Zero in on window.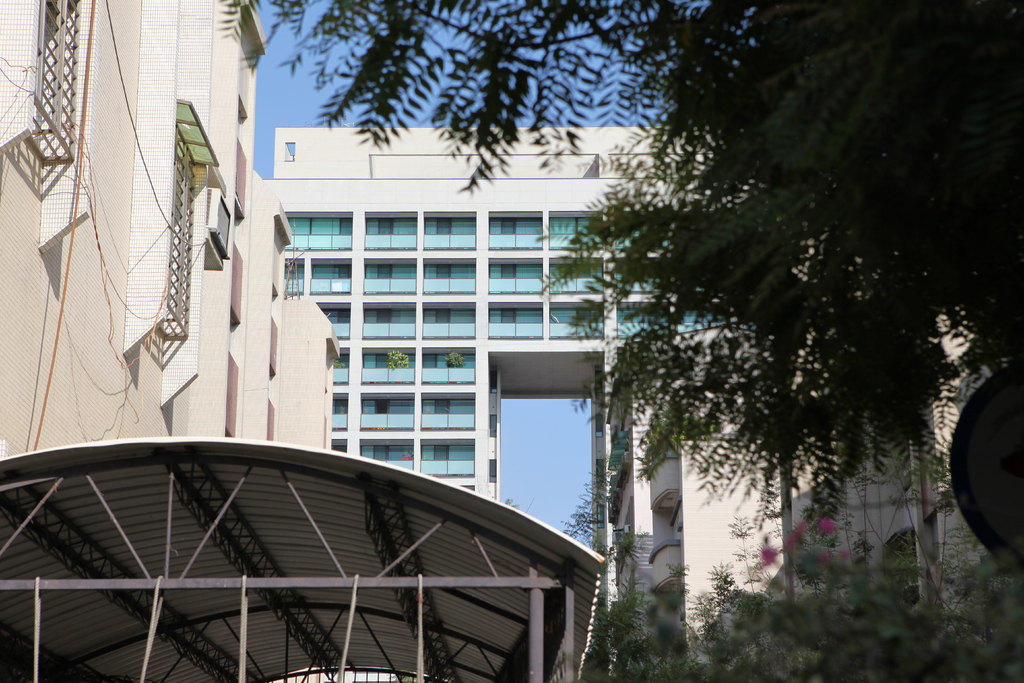
Zeroed in: Rect(489, 370, 497, 393).
